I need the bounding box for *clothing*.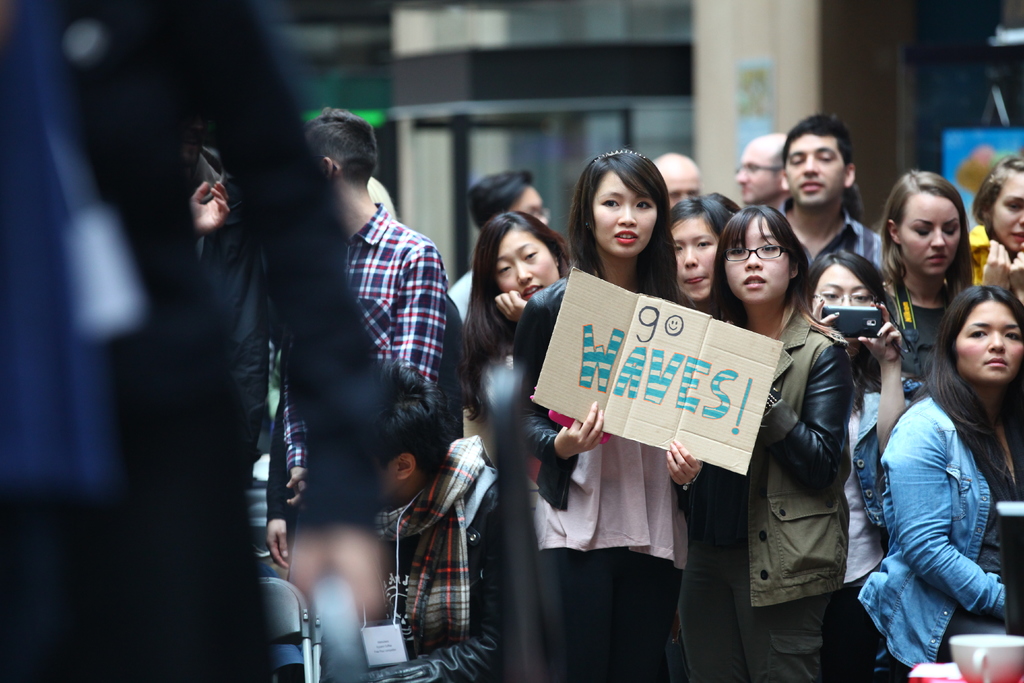
Here it is: x1=446 y1=266 x2=475 y2=322.
